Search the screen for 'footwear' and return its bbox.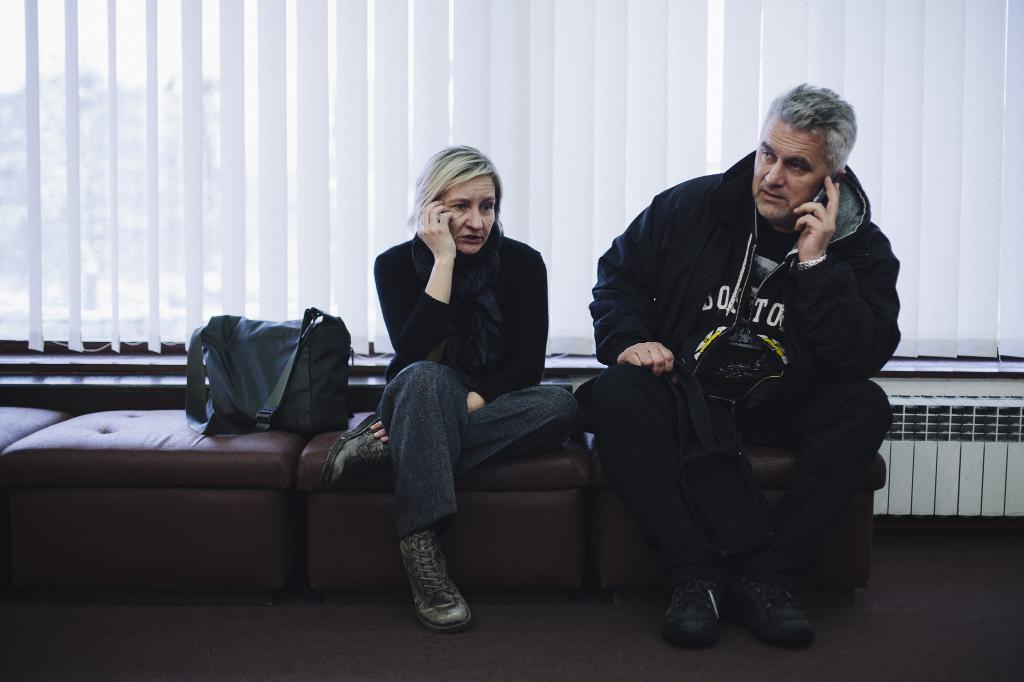
Found: <region>394, 527, 474, 639</region>.
